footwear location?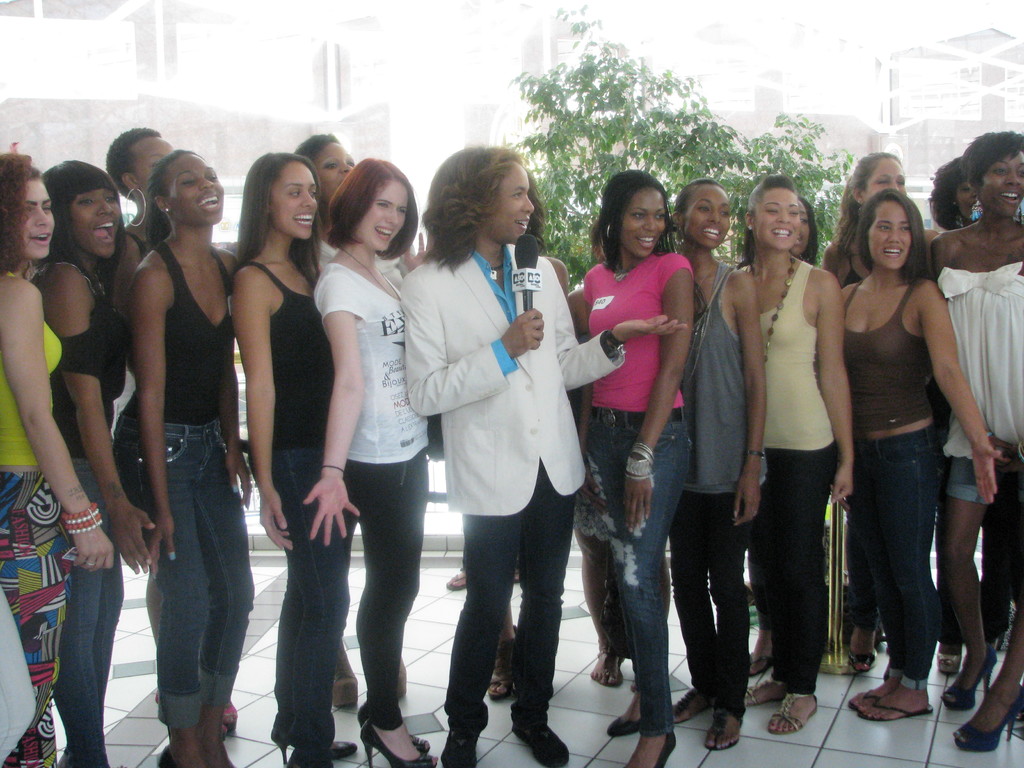
(360, 719, 435, 767)
